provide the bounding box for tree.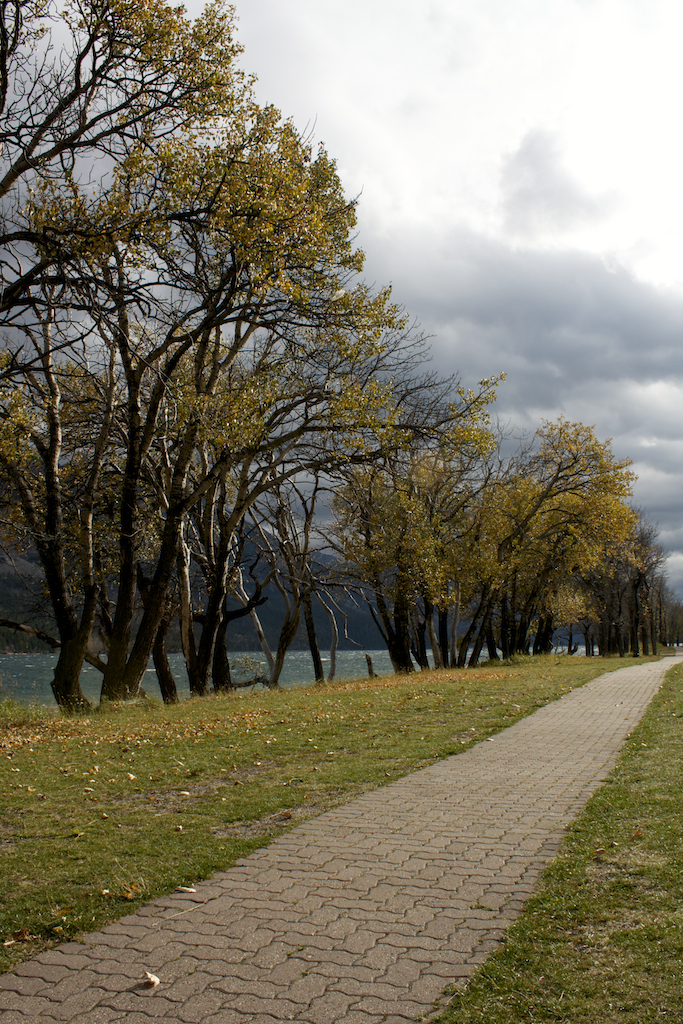
333/416/515/666.
